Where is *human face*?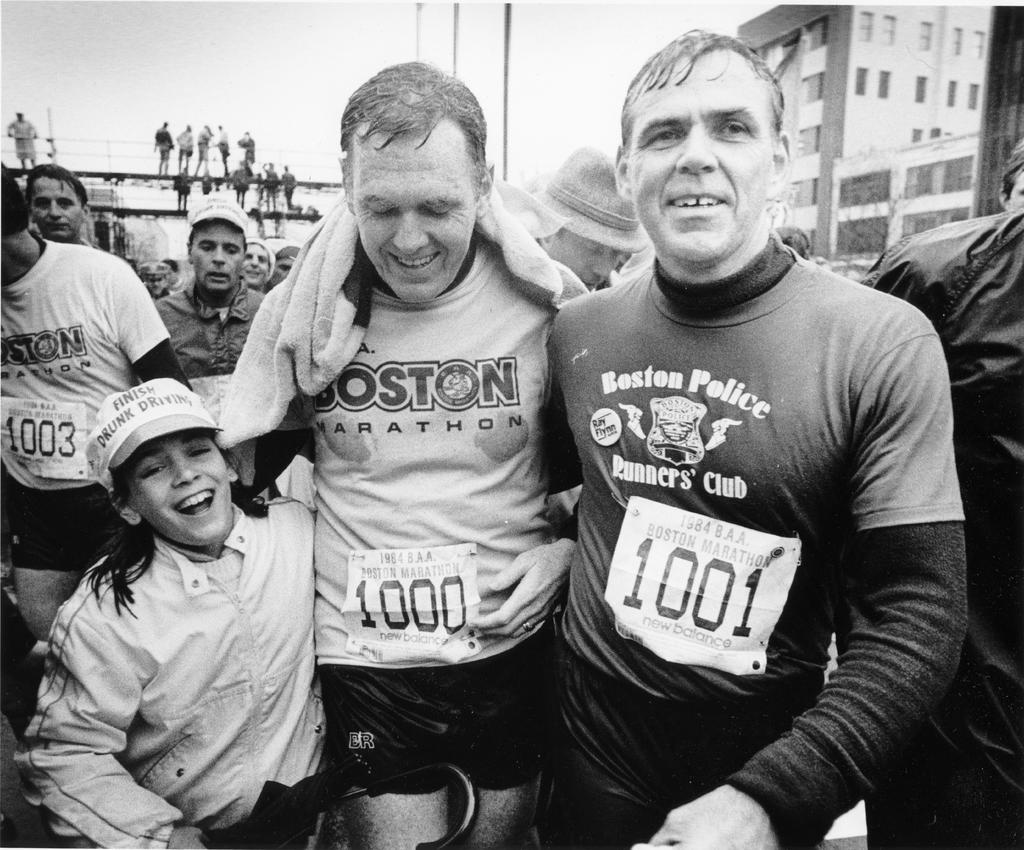
box(188, 228, 243, 292).
